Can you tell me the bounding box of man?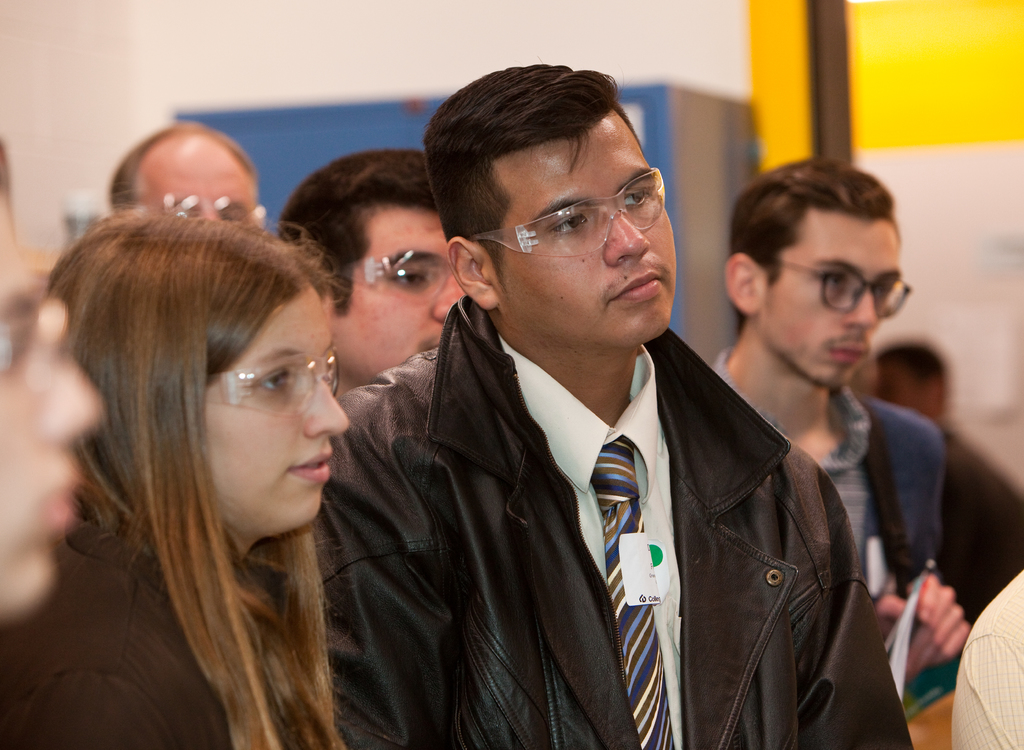
box(0, 137, 100, 623).
